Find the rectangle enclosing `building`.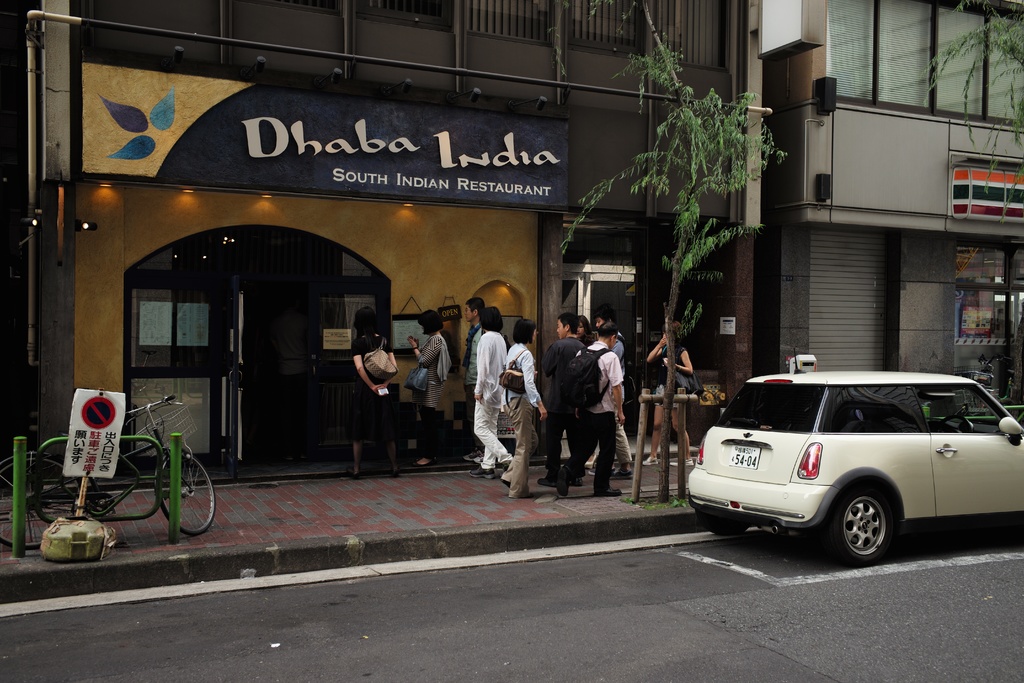
bbox=(0, 0, 773, 491).
